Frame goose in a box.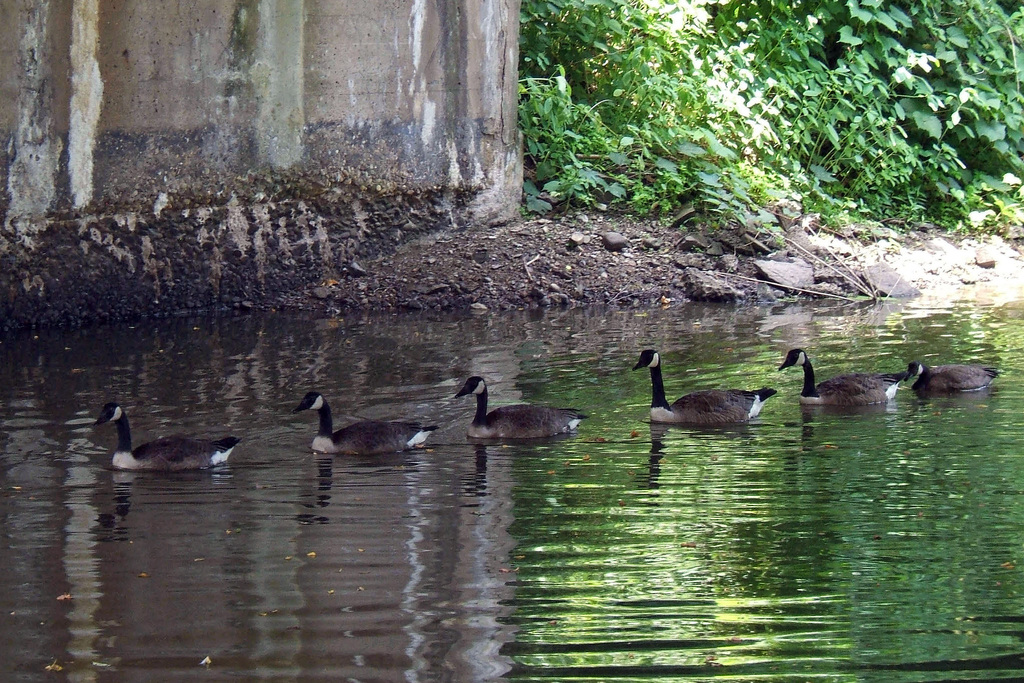
crop(293, 394, 437, 454).
